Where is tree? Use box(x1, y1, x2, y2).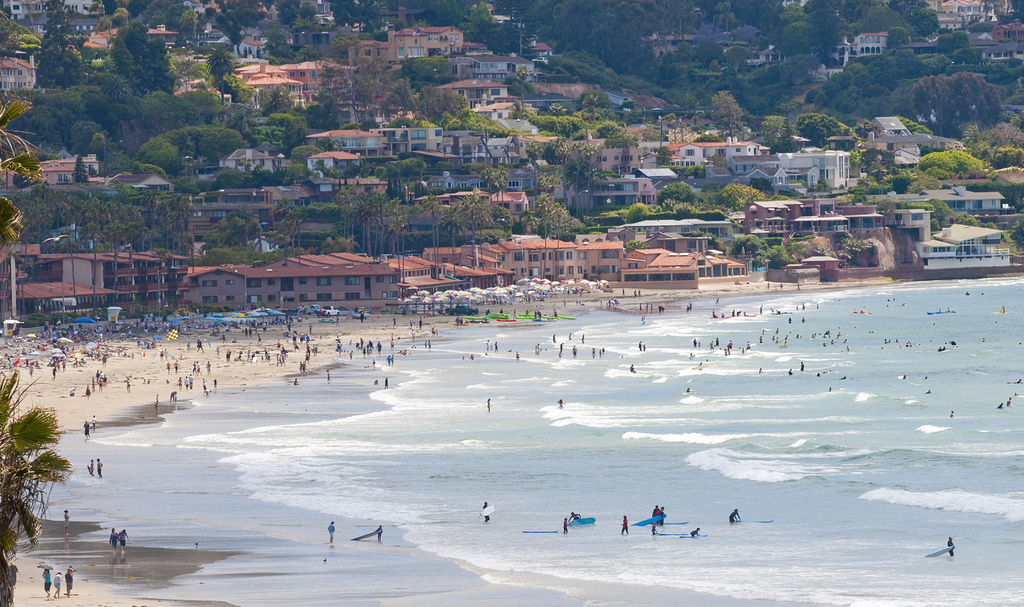
box(892, 97, 916, 114).
